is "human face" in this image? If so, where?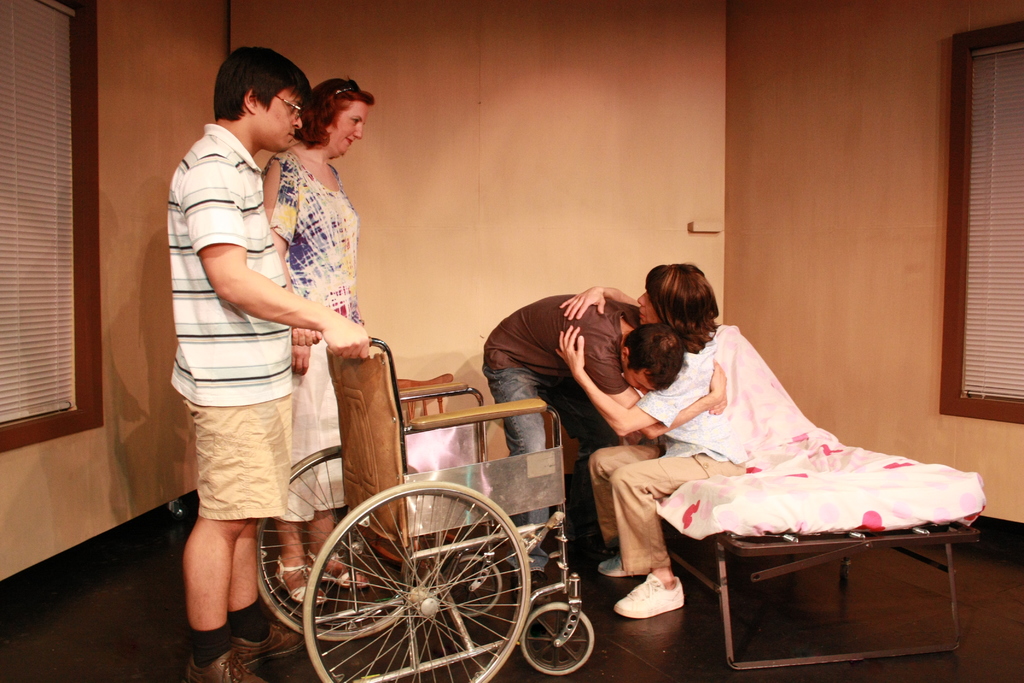
Yes, at box(329, 104, 365, 155).
